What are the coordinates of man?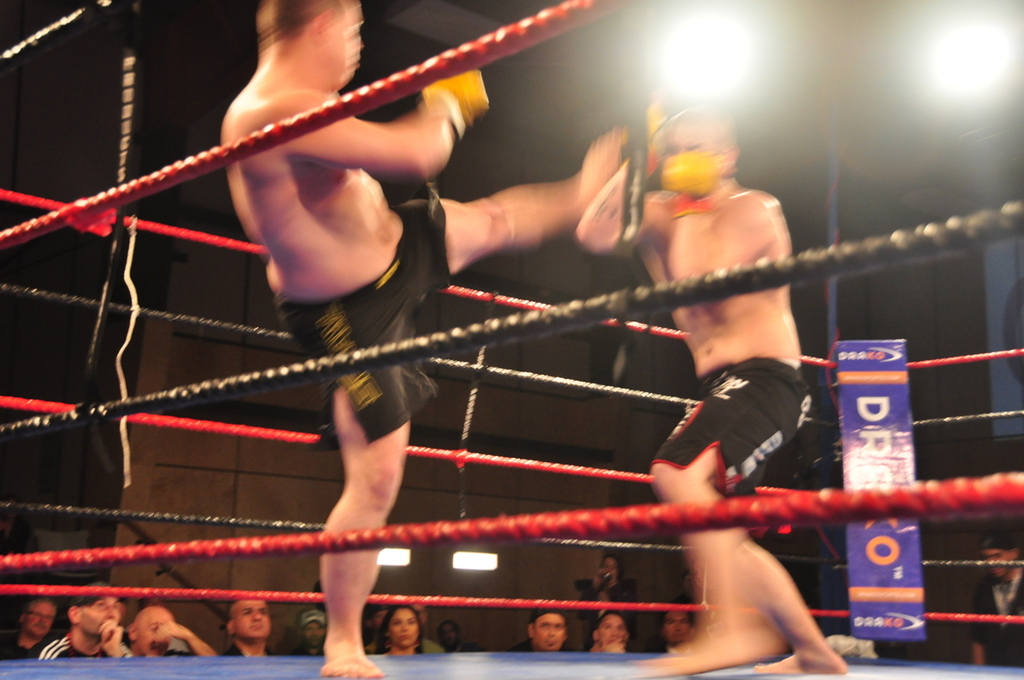
<region>511, 608, 571, 652</region>.
